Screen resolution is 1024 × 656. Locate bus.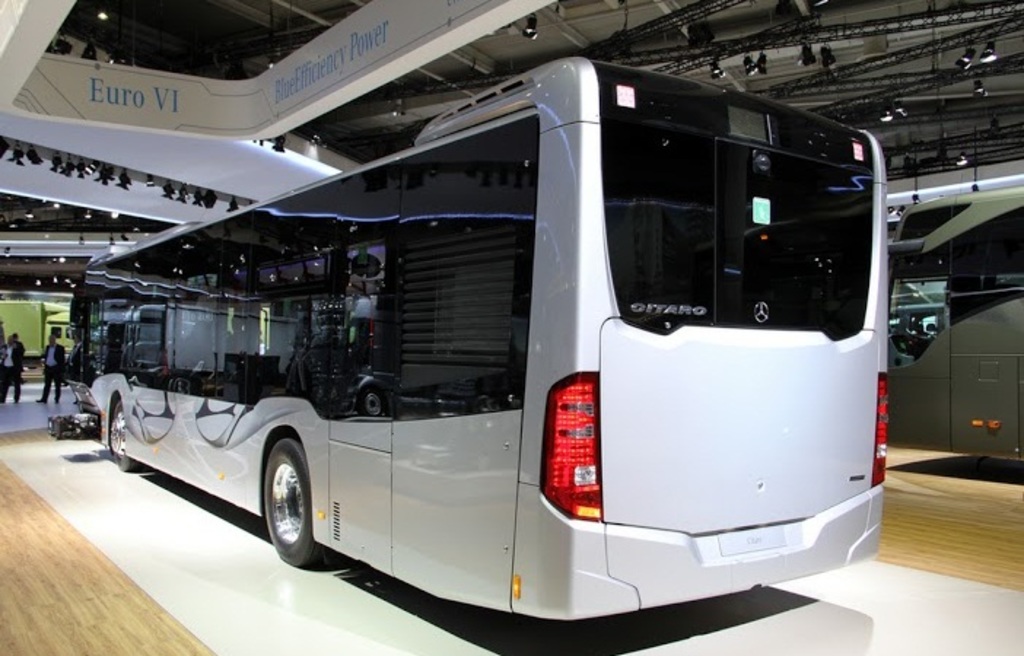
<bbox>891, 176, 1023, 235</bbox>.
